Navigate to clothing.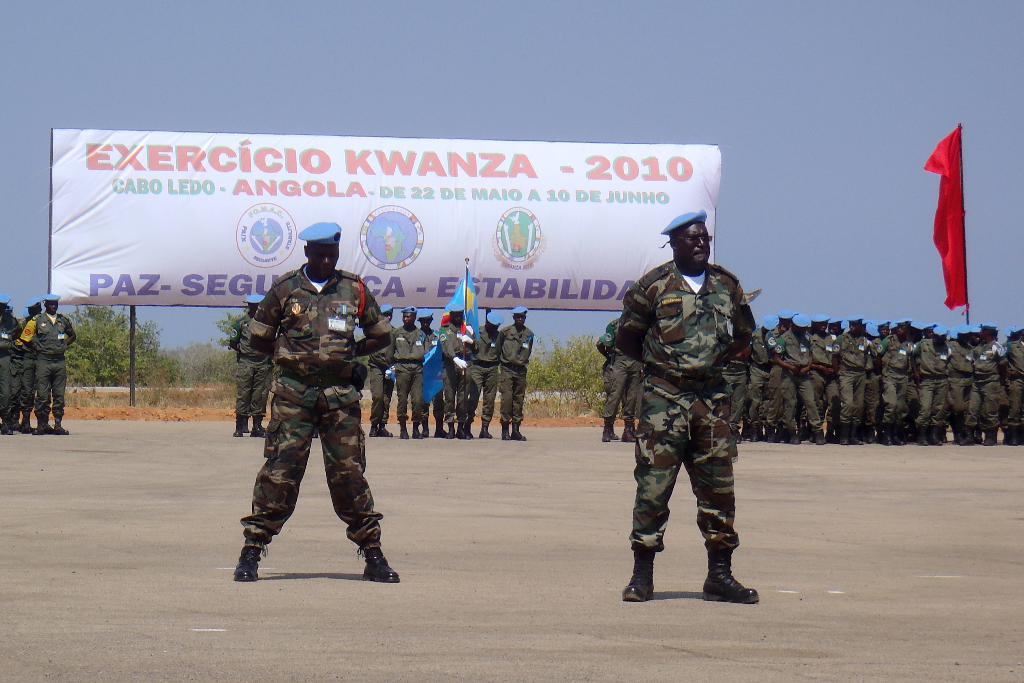
Navigation target: select_region(422, 322, 435, 422).
